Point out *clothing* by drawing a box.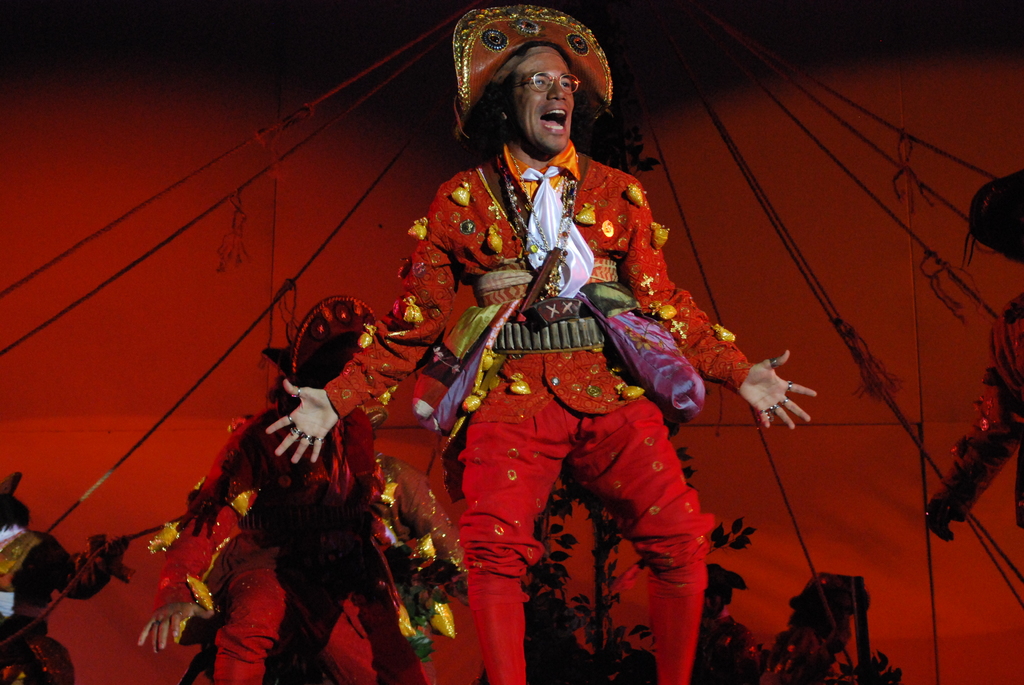
326, 76, 770, 657.
